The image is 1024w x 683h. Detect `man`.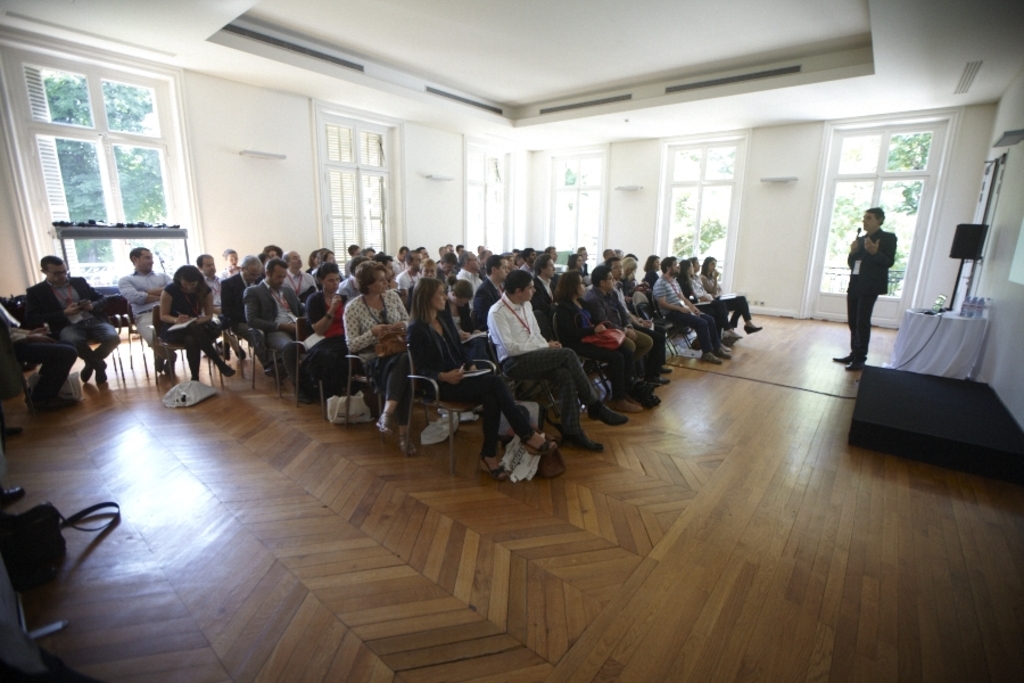
Detection: l=390, t=245, r=407, b=273.
